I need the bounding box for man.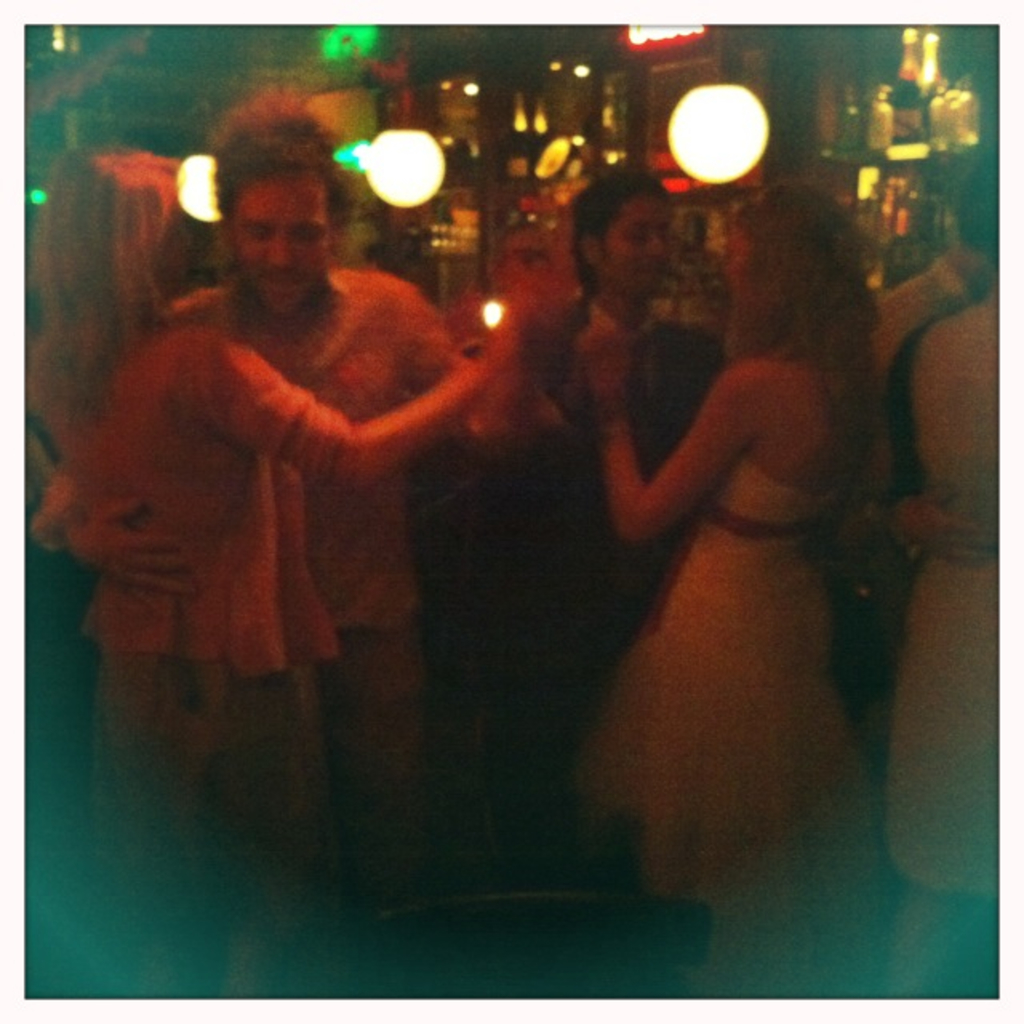
Here it is: x1=13, y1=69, x2=563, y2=997.
